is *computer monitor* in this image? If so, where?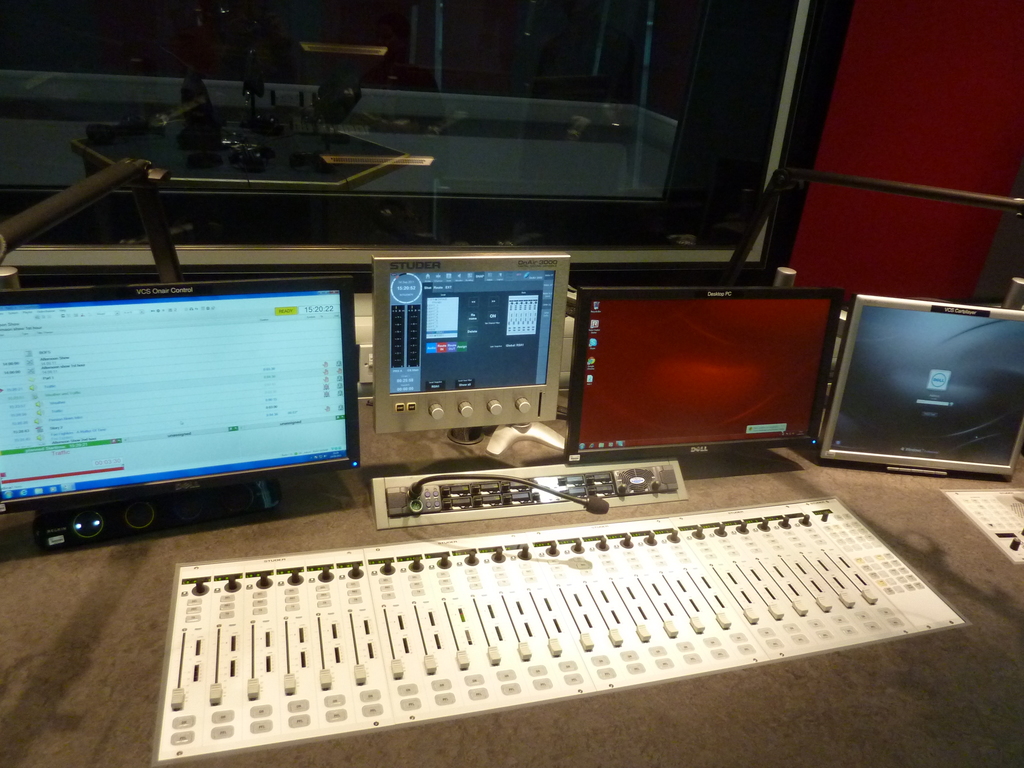
Yes, at <box>0,273,358,521</box>.
